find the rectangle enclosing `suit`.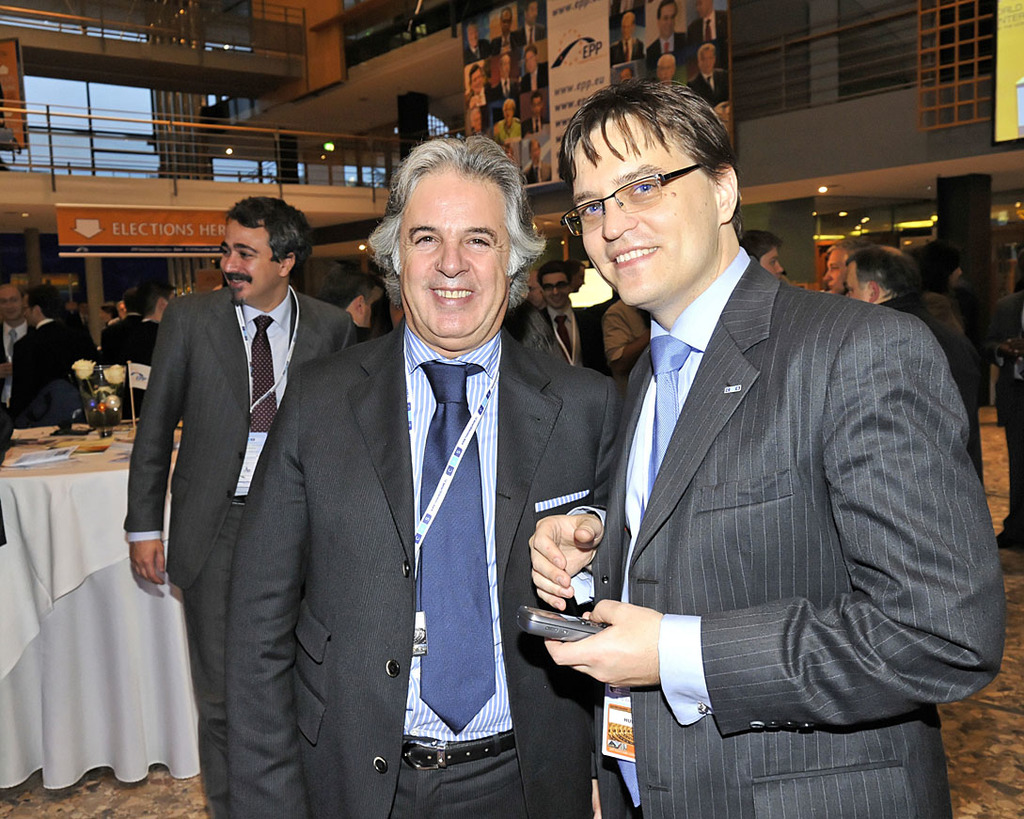
Rect(120, 281, 361, 818).
